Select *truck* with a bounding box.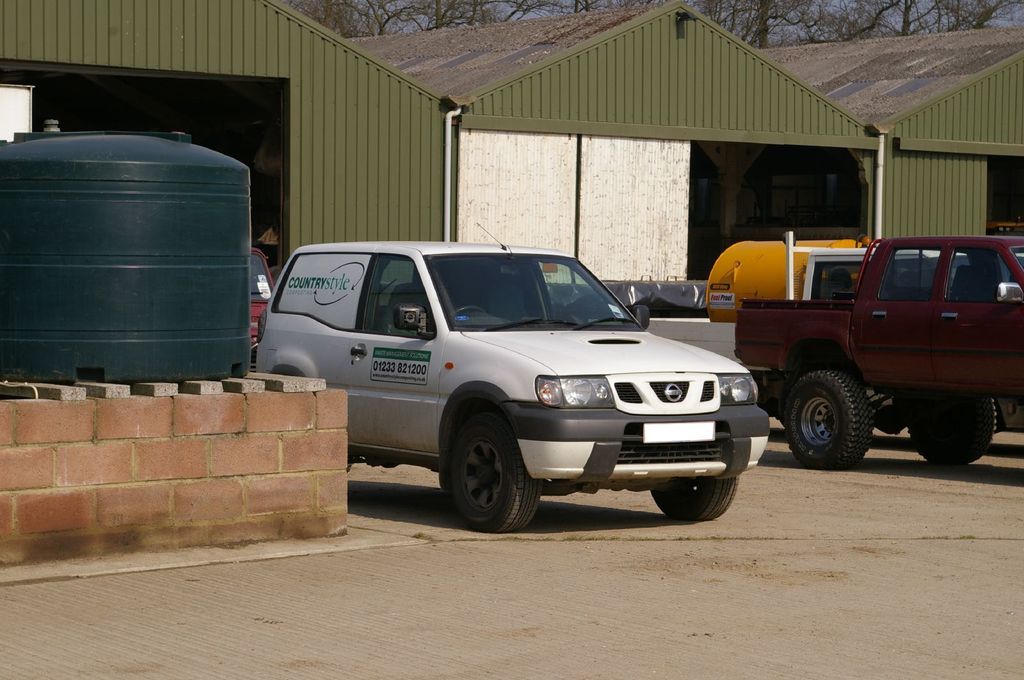
692, 223, 1023, 475.
